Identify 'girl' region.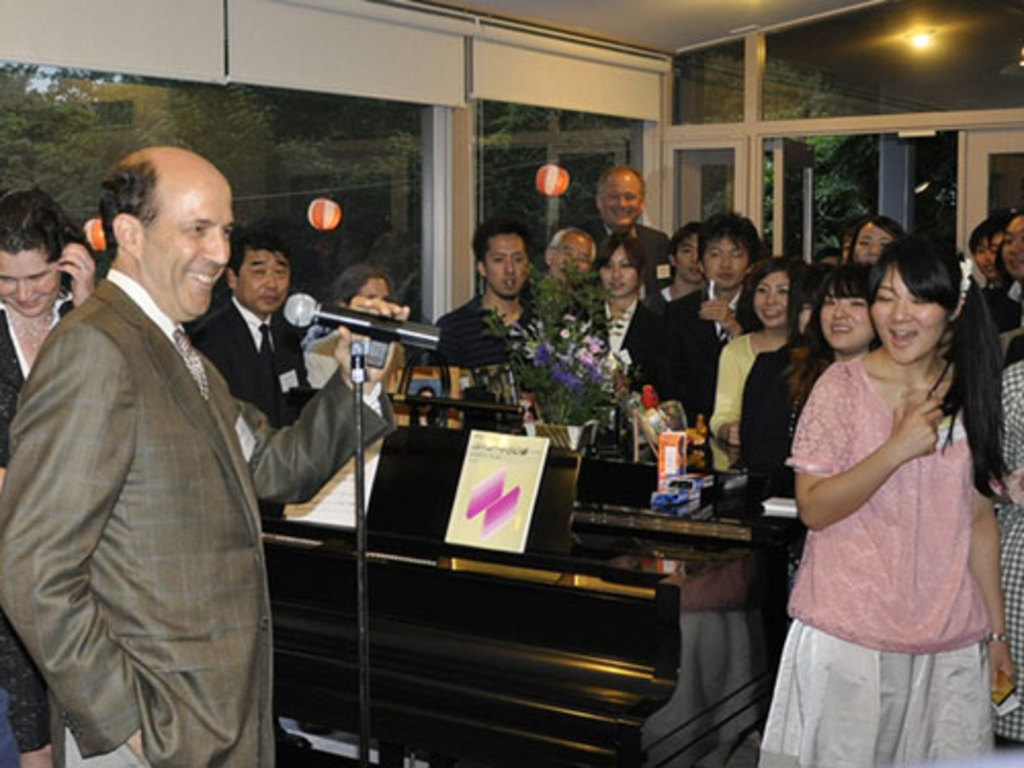
Region: (741,227,1022,766).
